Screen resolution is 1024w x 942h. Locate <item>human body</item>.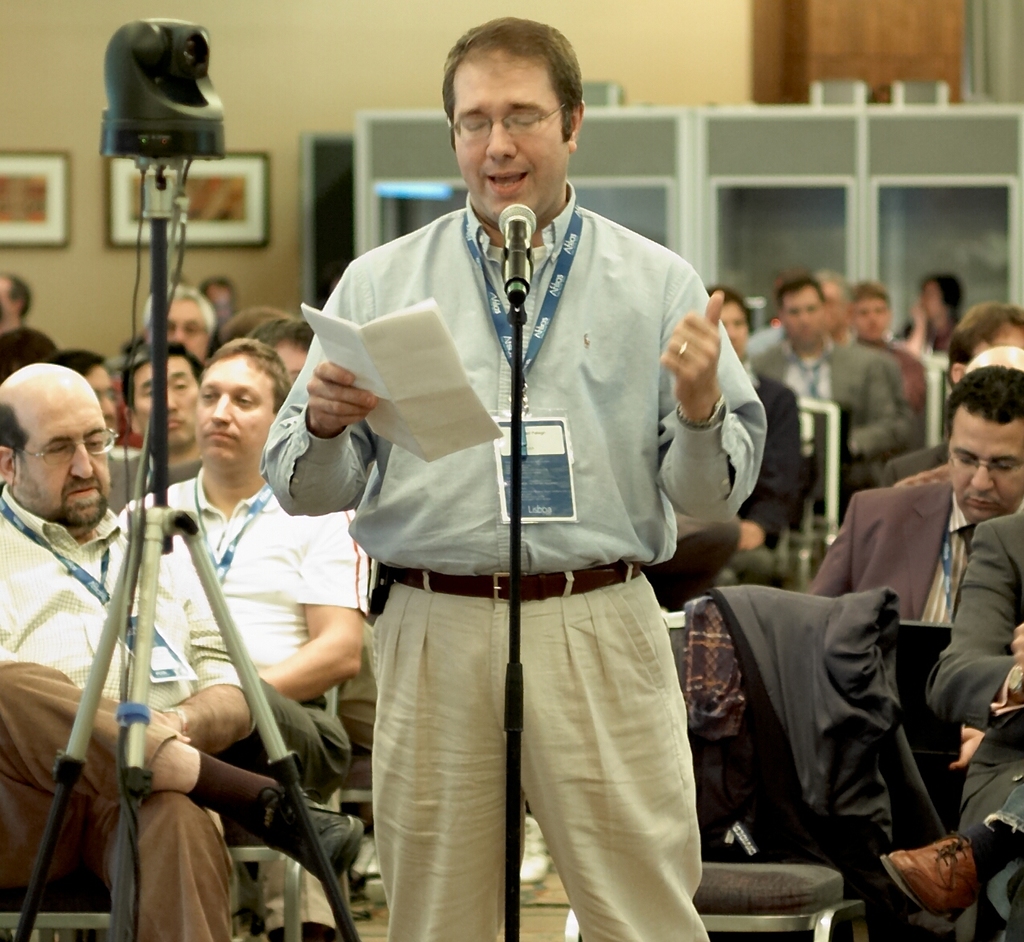
(x1=103, y1=333, x2=362, y2=815).
